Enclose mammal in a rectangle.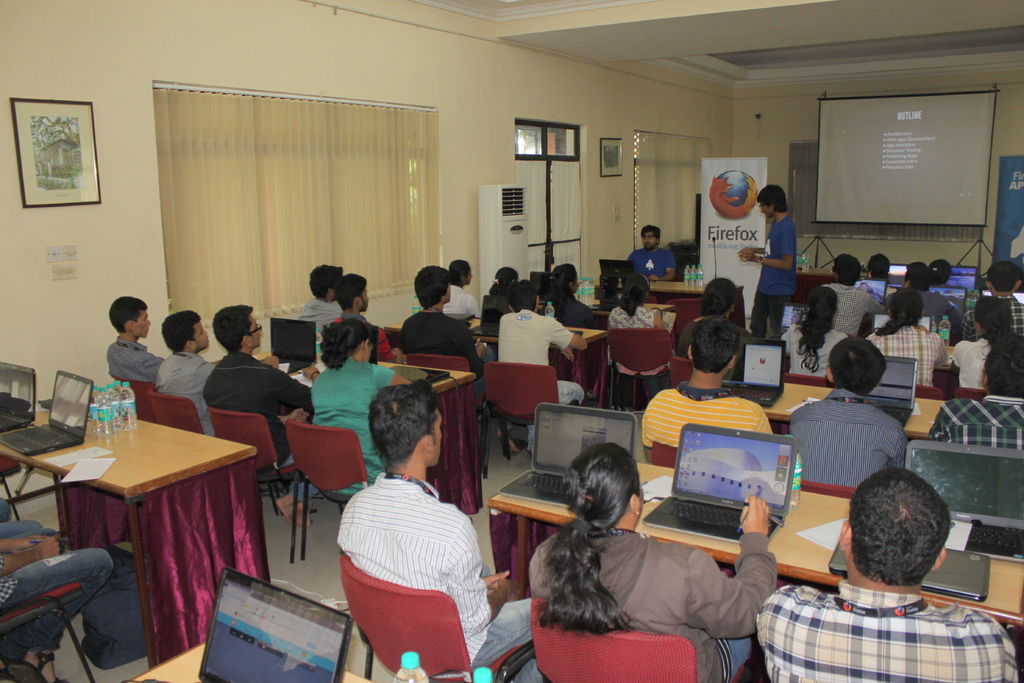
box=[520, 439, 781, 682].
